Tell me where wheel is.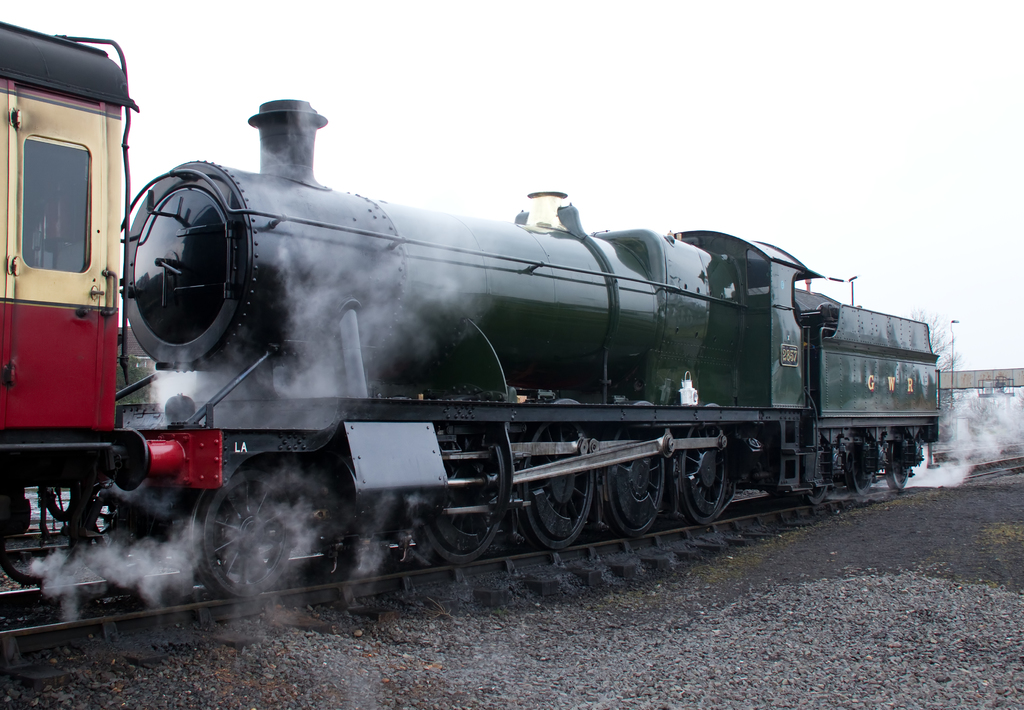
wheel is at <box>593,414,677,544</box>.
